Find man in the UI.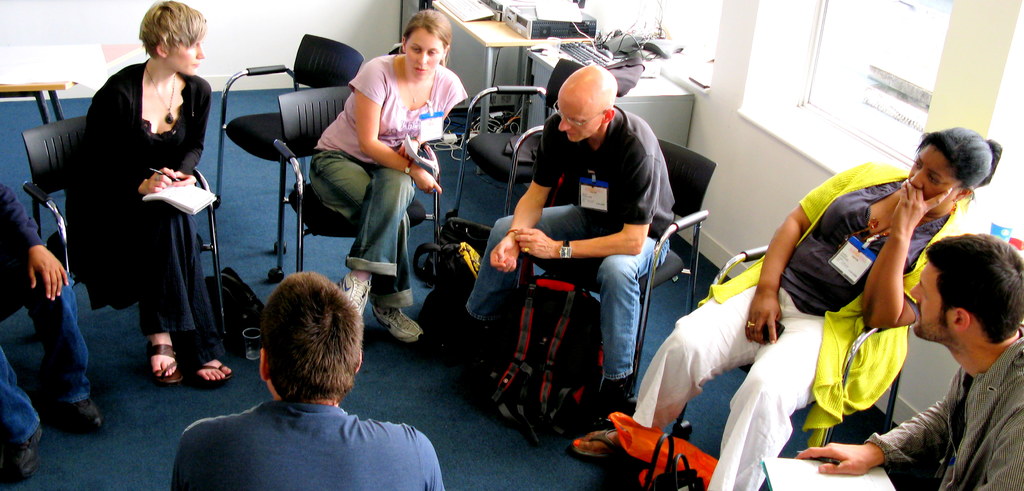
UI element at x1=435, y1=64, x2=690, y2=428.
